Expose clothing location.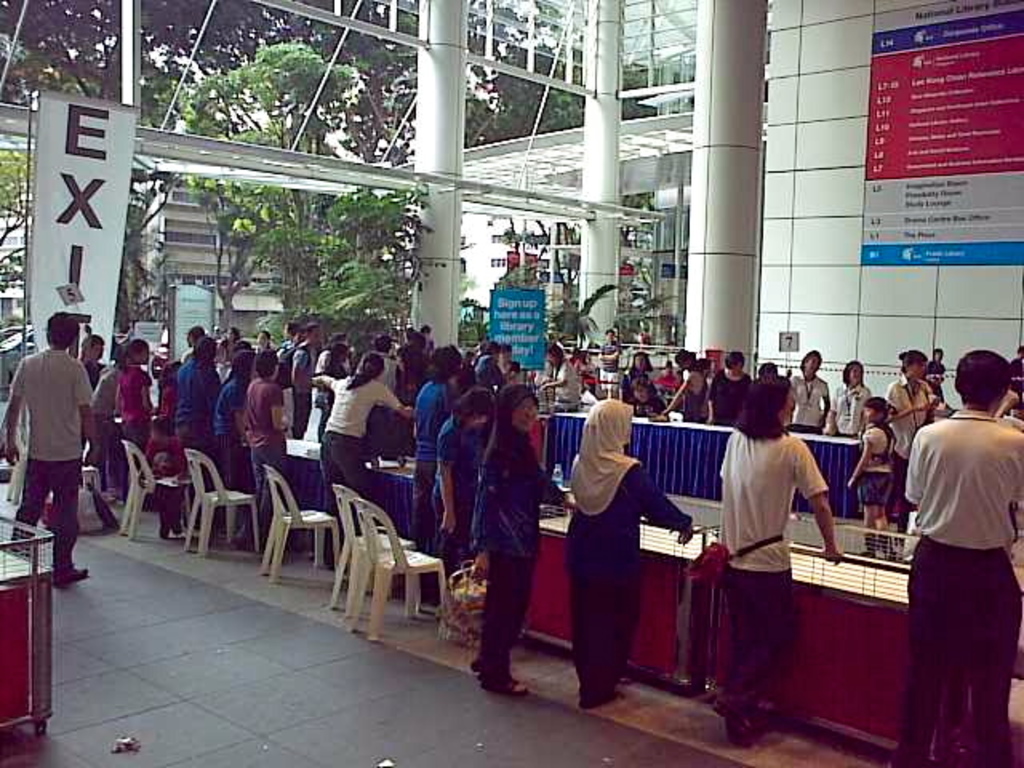
Exposed at x1=1010 y1=378 x2=1022 y2=421.
